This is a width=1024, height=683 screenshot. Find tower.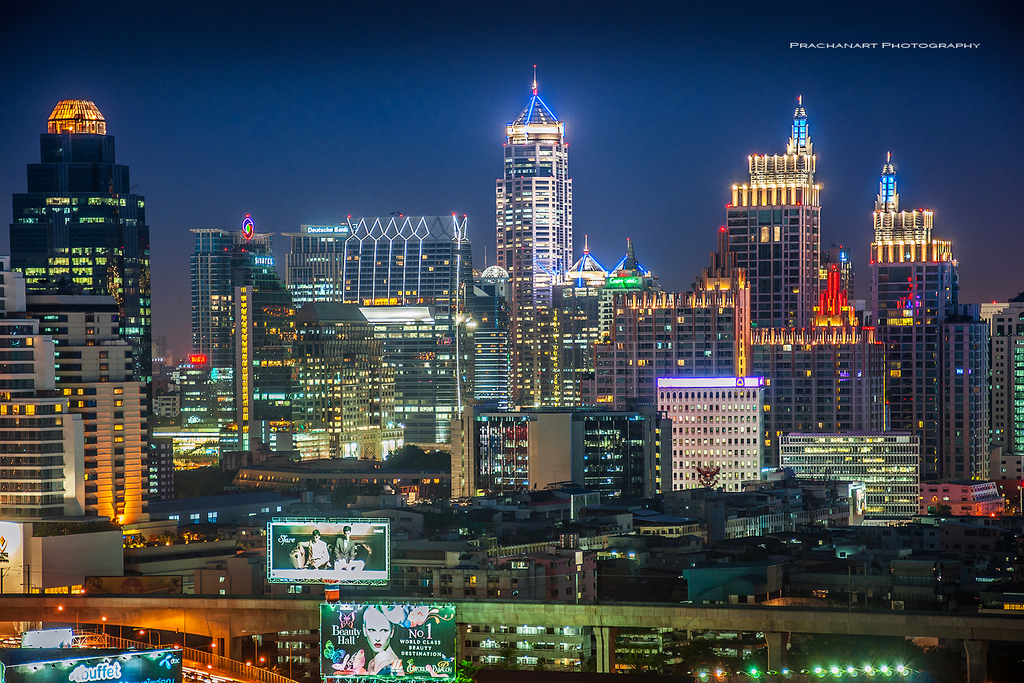
Bounding box: 221, 264, 297, 437.
